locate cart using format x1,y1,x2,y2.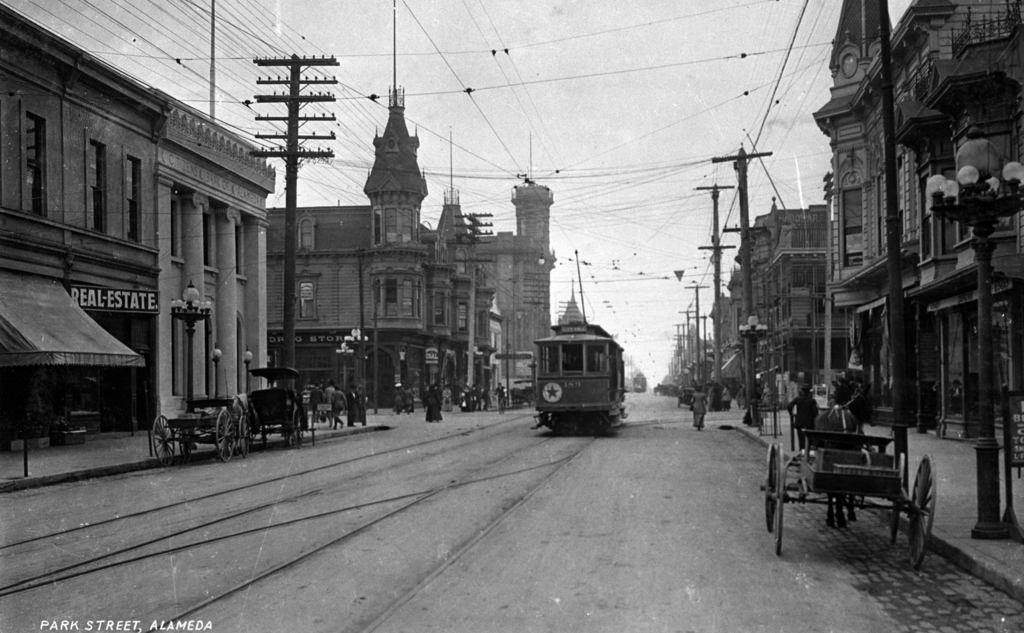
147,395,252,468.
